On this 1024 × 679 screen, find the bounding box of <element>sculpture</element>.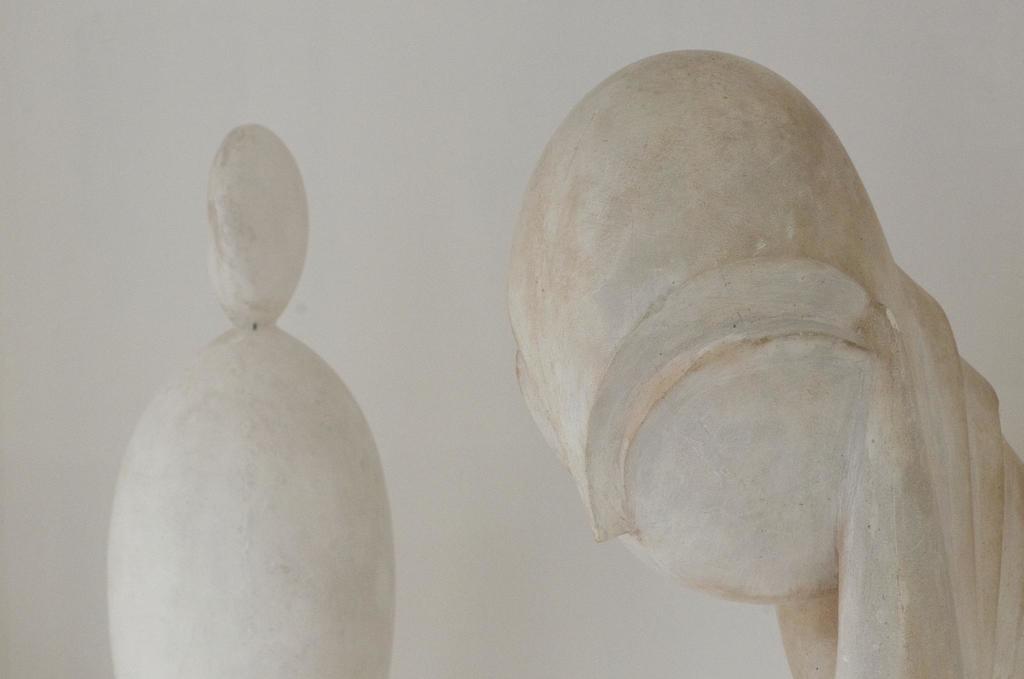
Bounding box: x1=104, y1=118, x2=389, y2=678.
